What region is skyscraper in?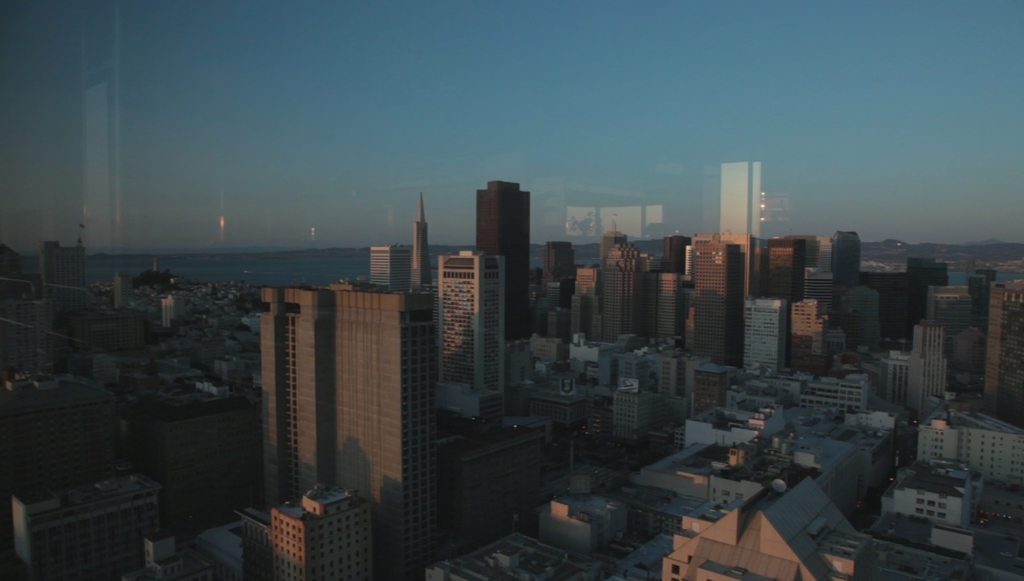
438/249/504/407.
